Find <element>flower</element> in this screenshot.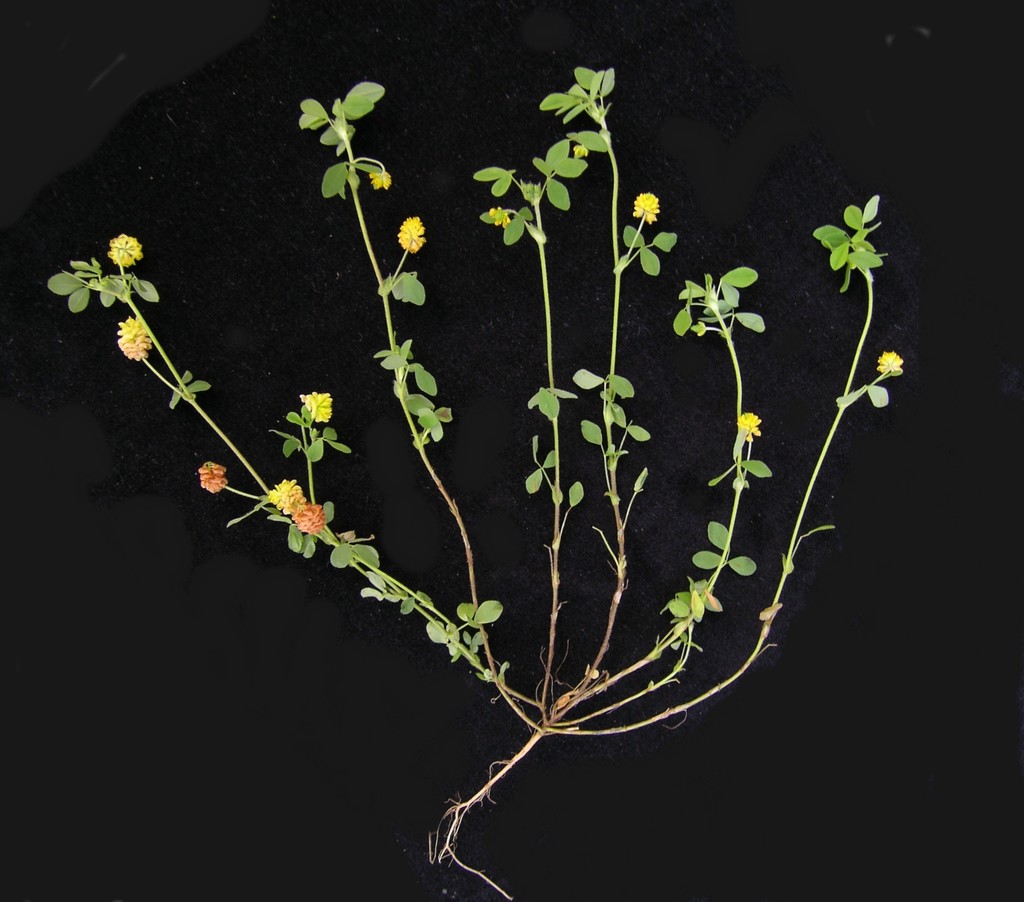
The bounding box for <element>flower</element> is box=[873, 351, 901, 378].
